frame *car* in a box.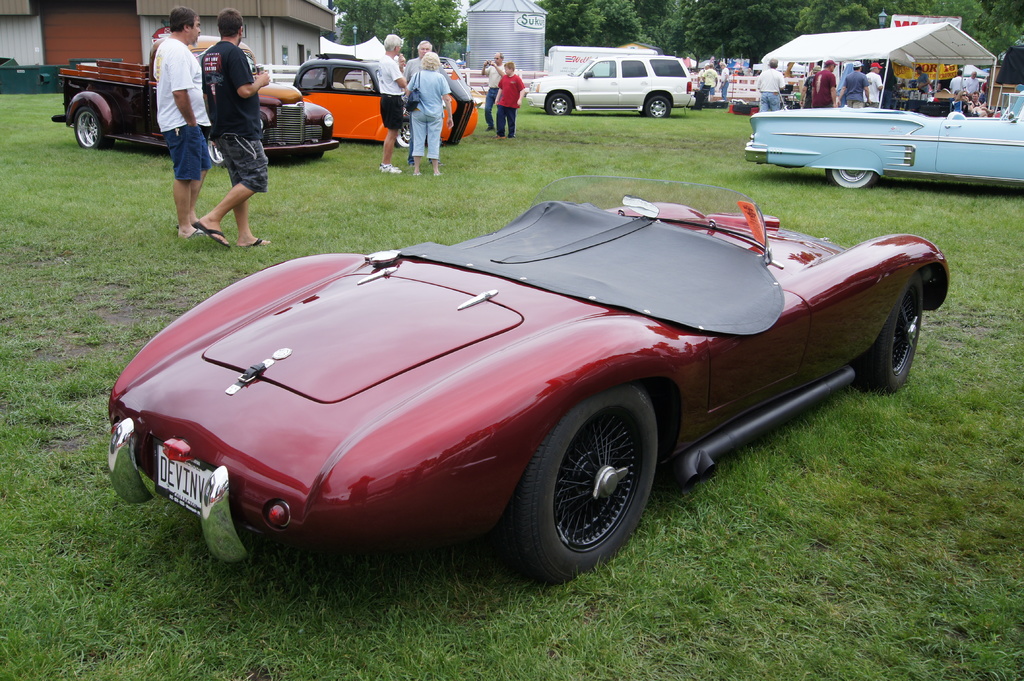
[left=526, top=55, right=694, bottom=115].
